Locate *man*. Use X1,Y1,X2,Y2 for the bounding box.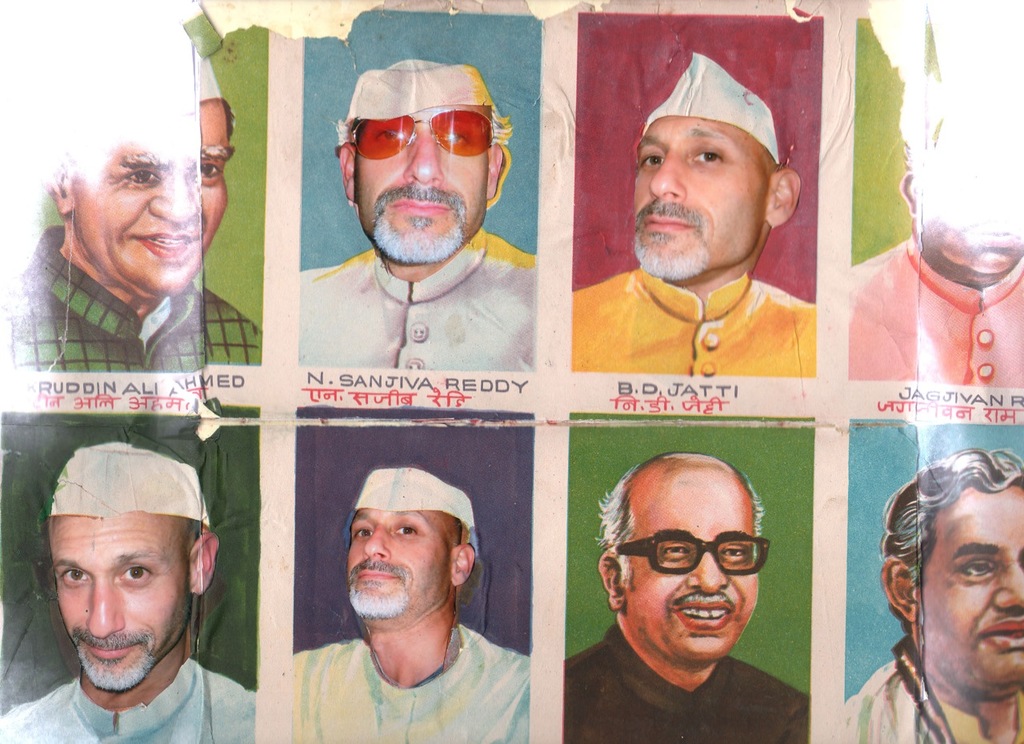
570,54,818,378.
